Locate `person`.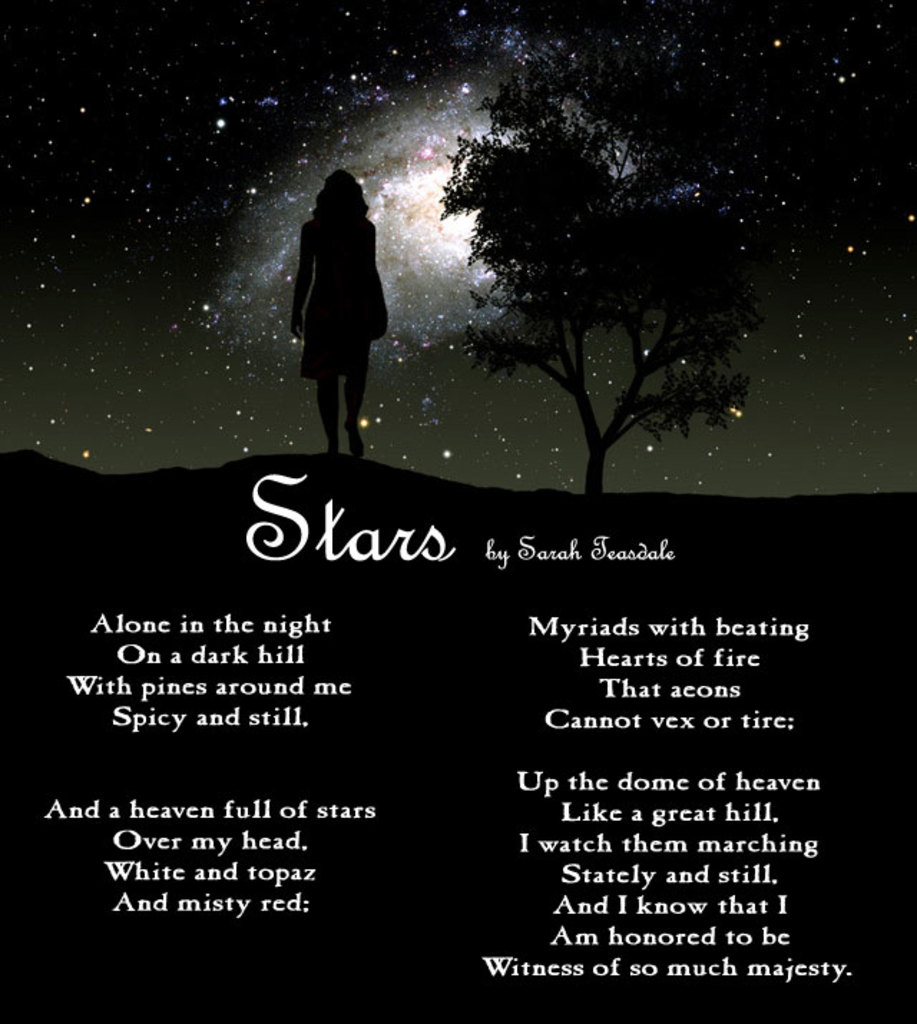
Bounding box: 279,149,394,457.
